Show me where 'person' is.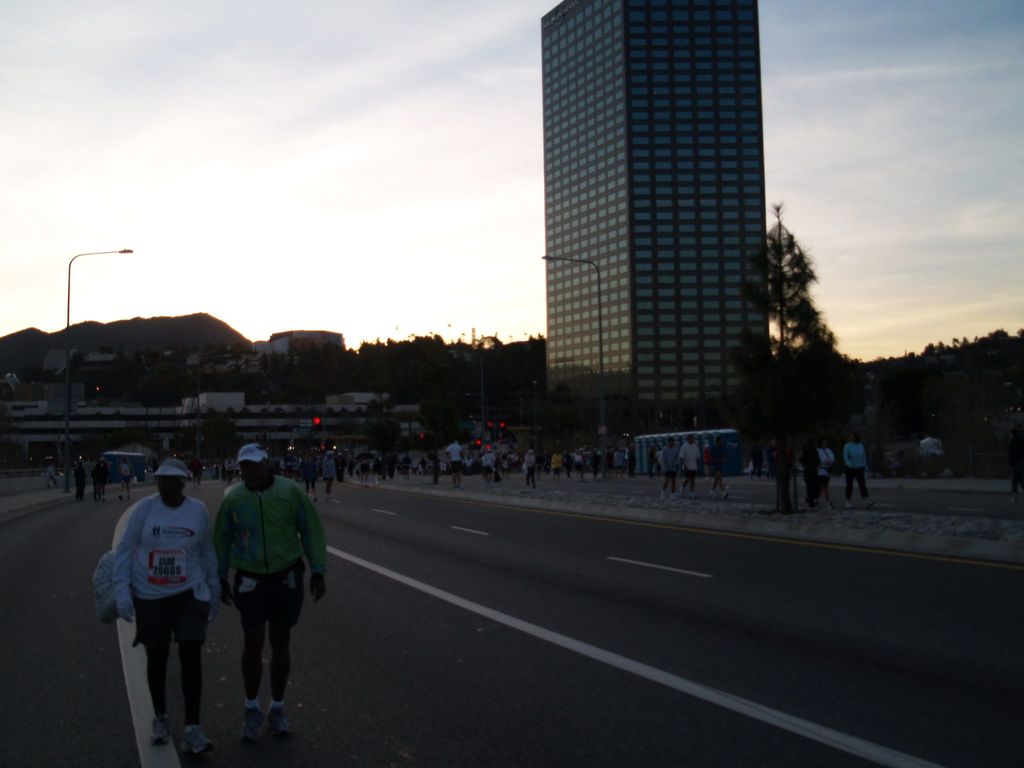
'person' is at [x1=106, y1=466, x2=221, y2=744].
